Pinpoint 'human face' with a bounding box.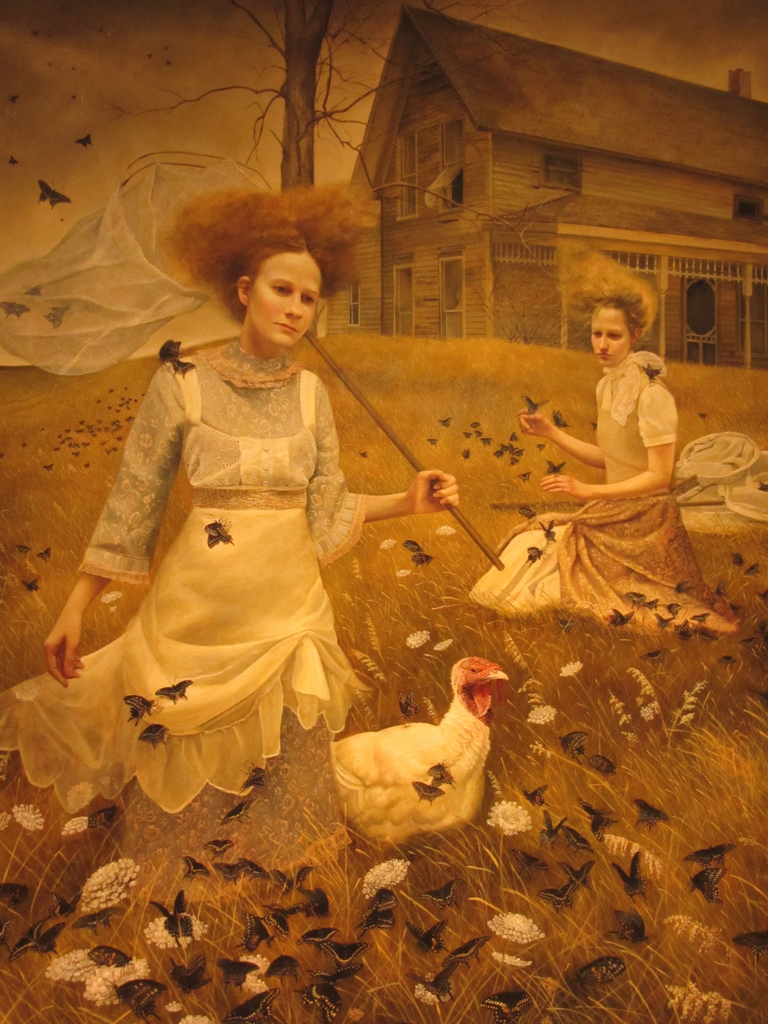
245,239,336,340.
